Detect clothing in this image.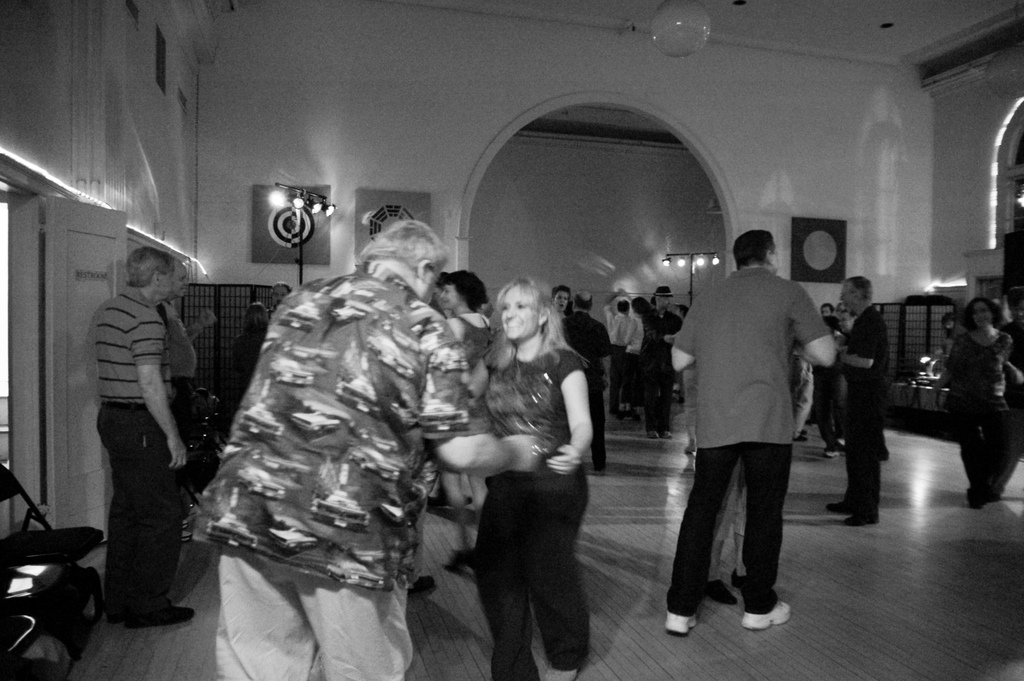
Detection: [843,311,885,515].
